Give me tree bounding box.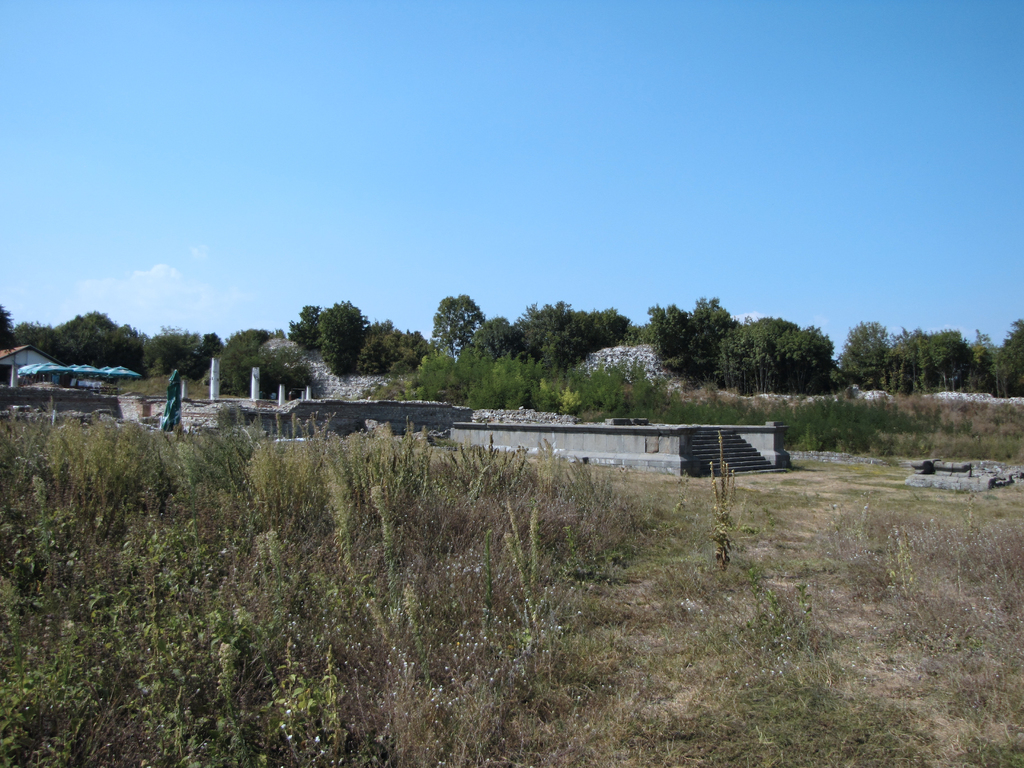
199 323 231 394.
